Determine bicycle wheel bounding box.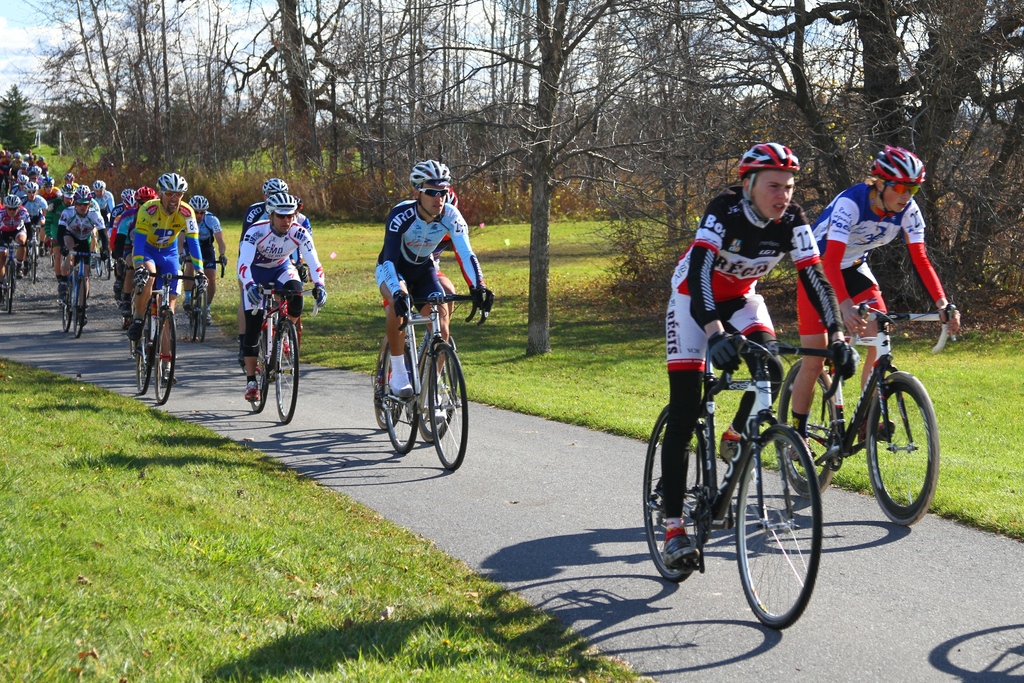
Determined: {"x1": 196, "y1": 290, "x2": 209, "y2": 344}.
